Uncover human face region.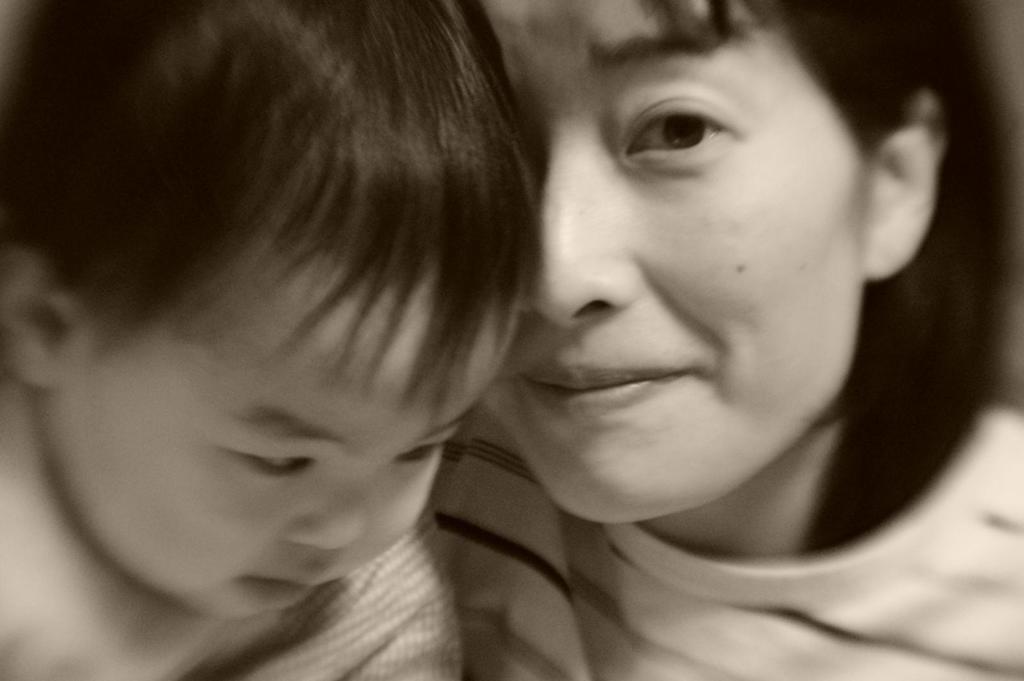
Uncovered: rect(488, 0, 860, 525).
